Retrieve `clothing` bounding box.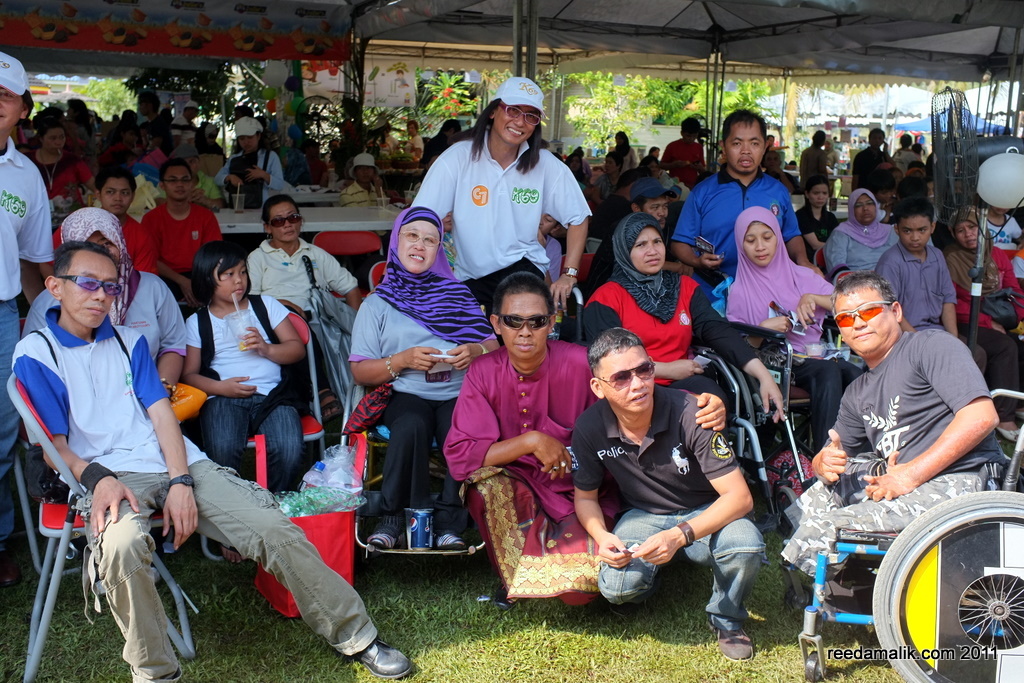
Bounding box: rect(714, 201, 835, 335).
